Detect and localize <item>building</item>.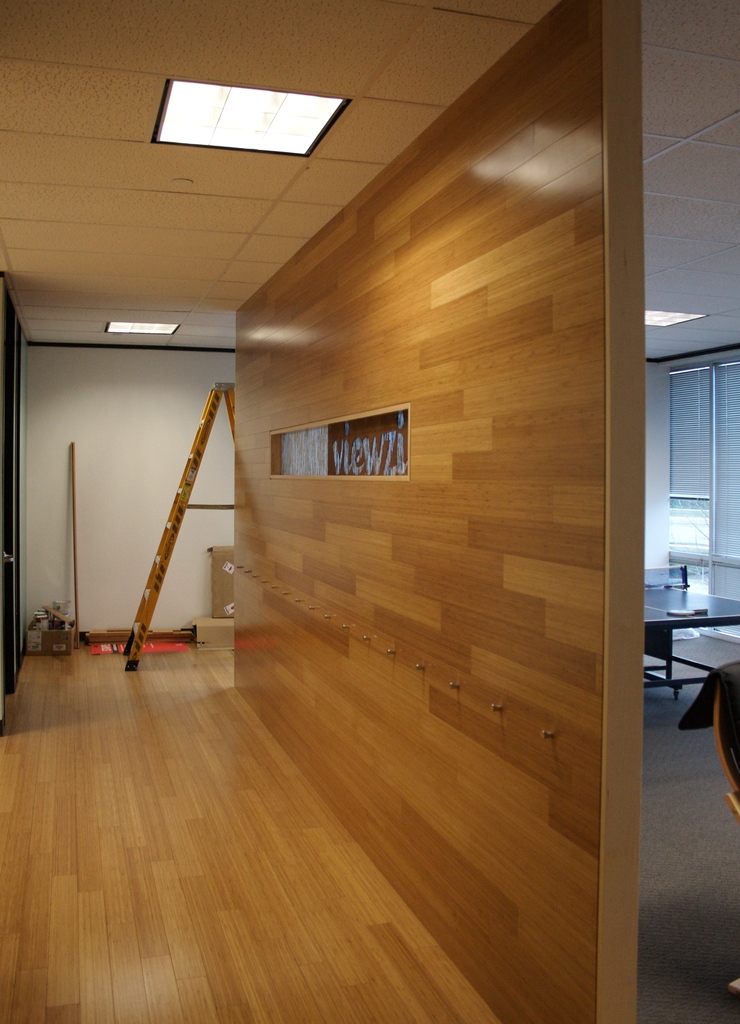
Localized at box=[0, 0, 739, 1018].
